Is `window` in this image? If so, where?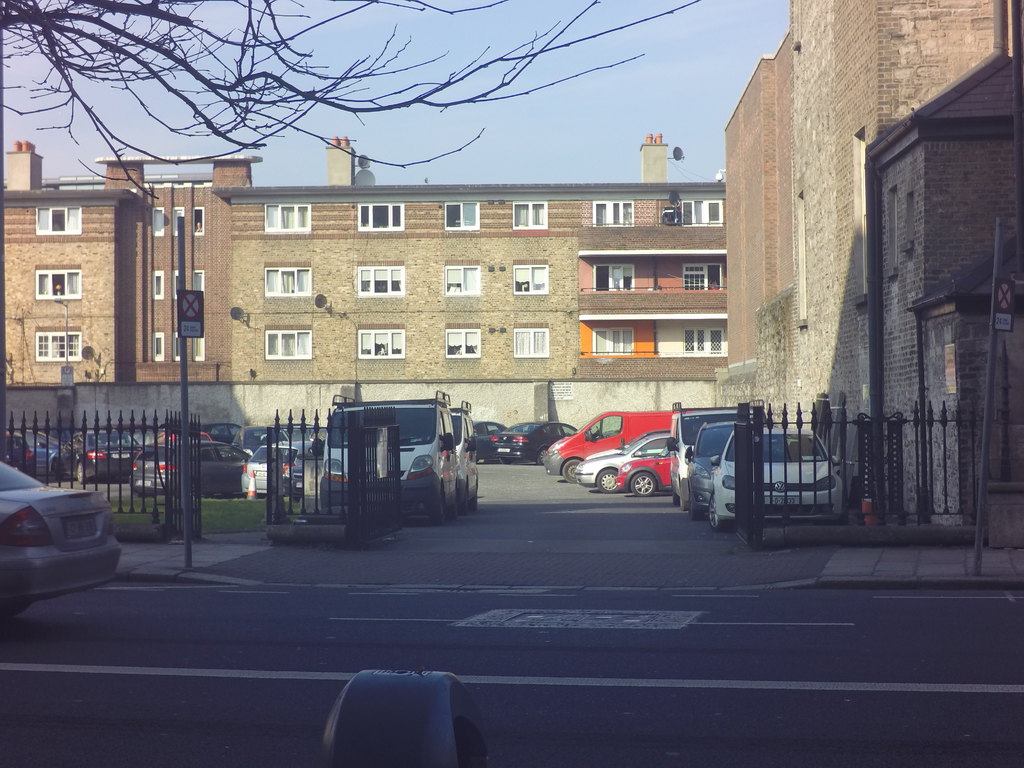
Yes, at bbox(446, 268, 479, 296).
